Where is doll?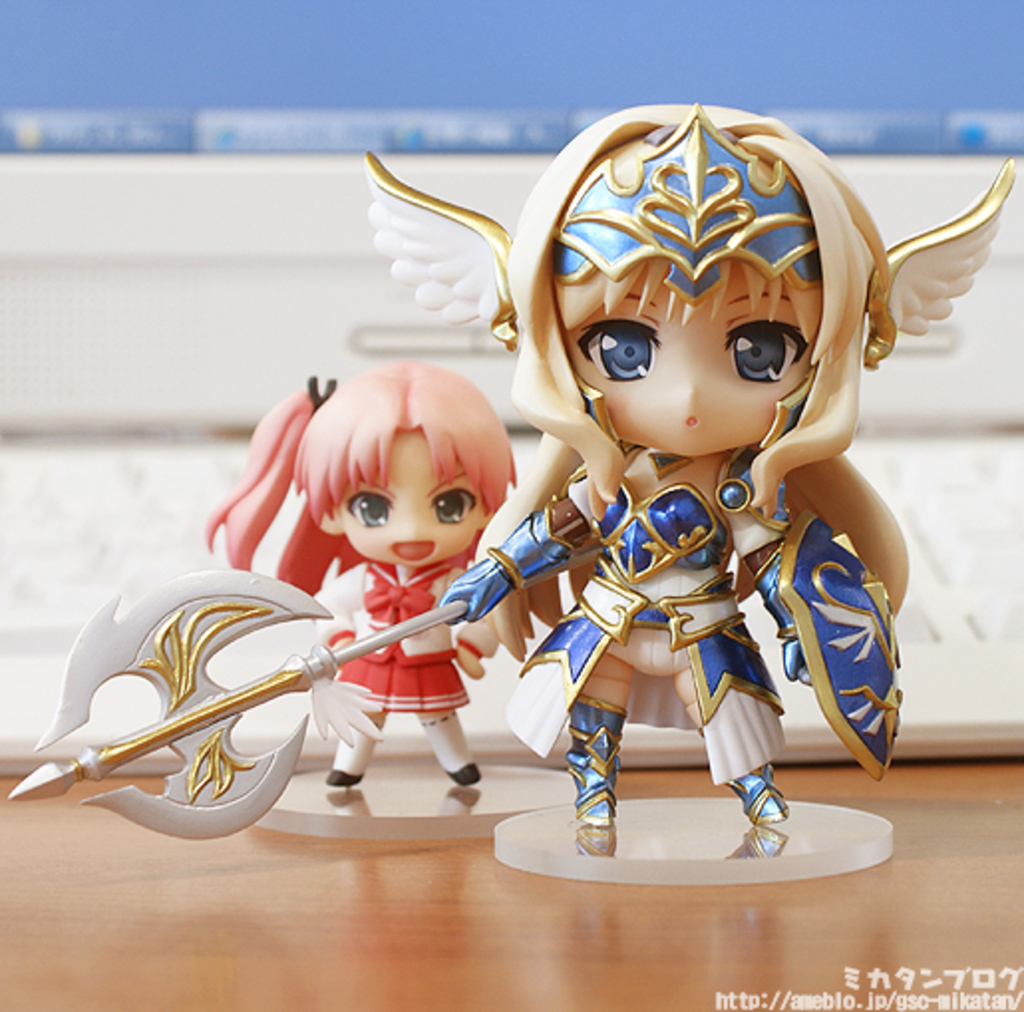
[455, 101, 1022, 855].
